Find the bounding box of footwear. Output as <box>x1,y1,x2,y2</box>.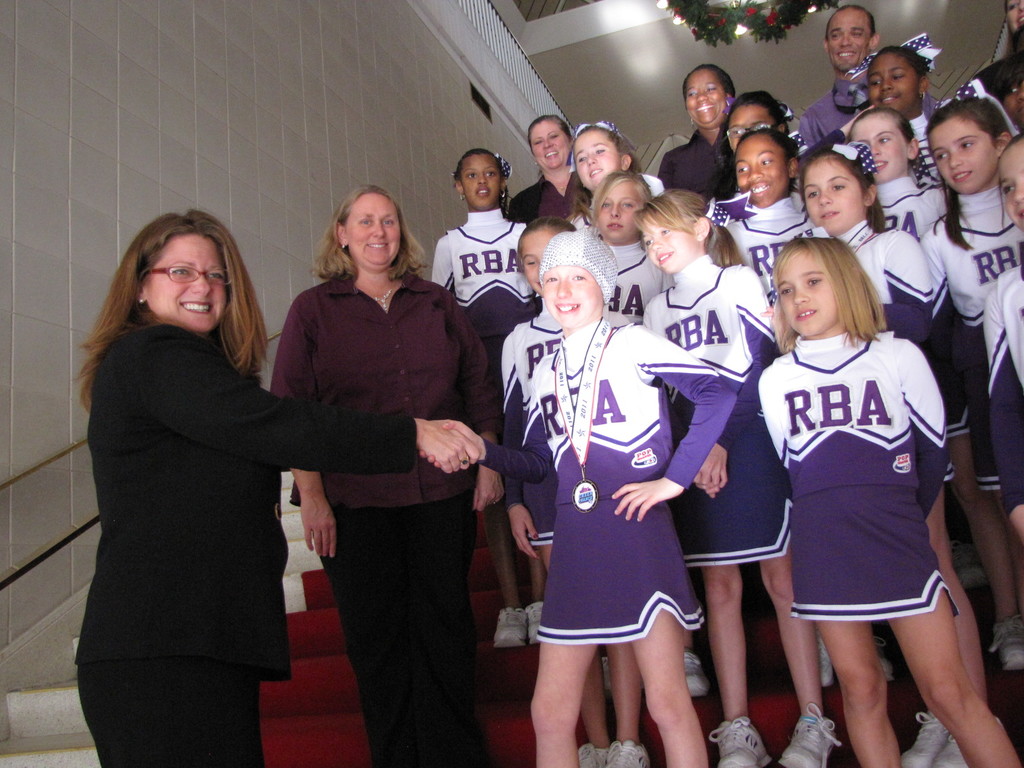
<box>497,602,556,653</box>.
